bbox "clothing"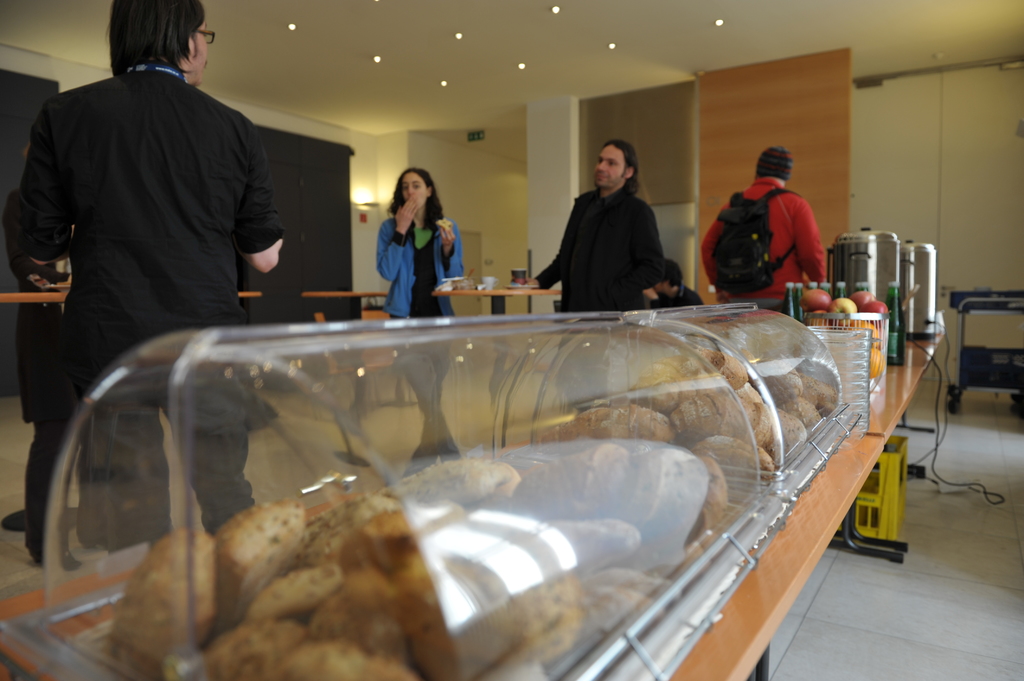
select_region(699, 179, 829, 312)
